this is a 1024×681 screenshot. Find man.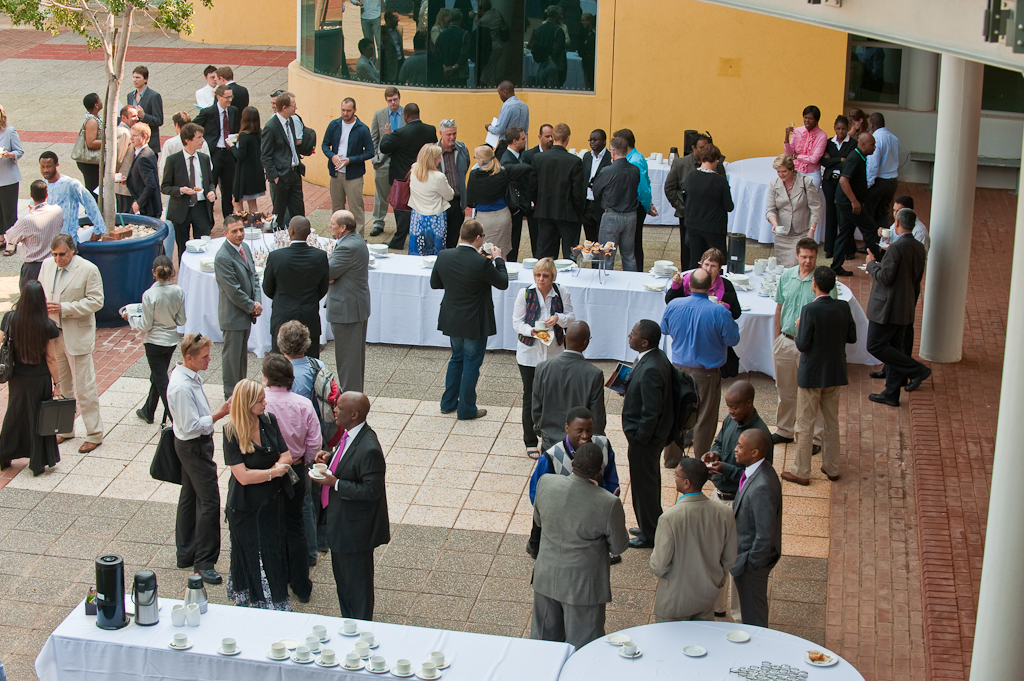
Bounding box: locate(211, 212, 262, 382).
